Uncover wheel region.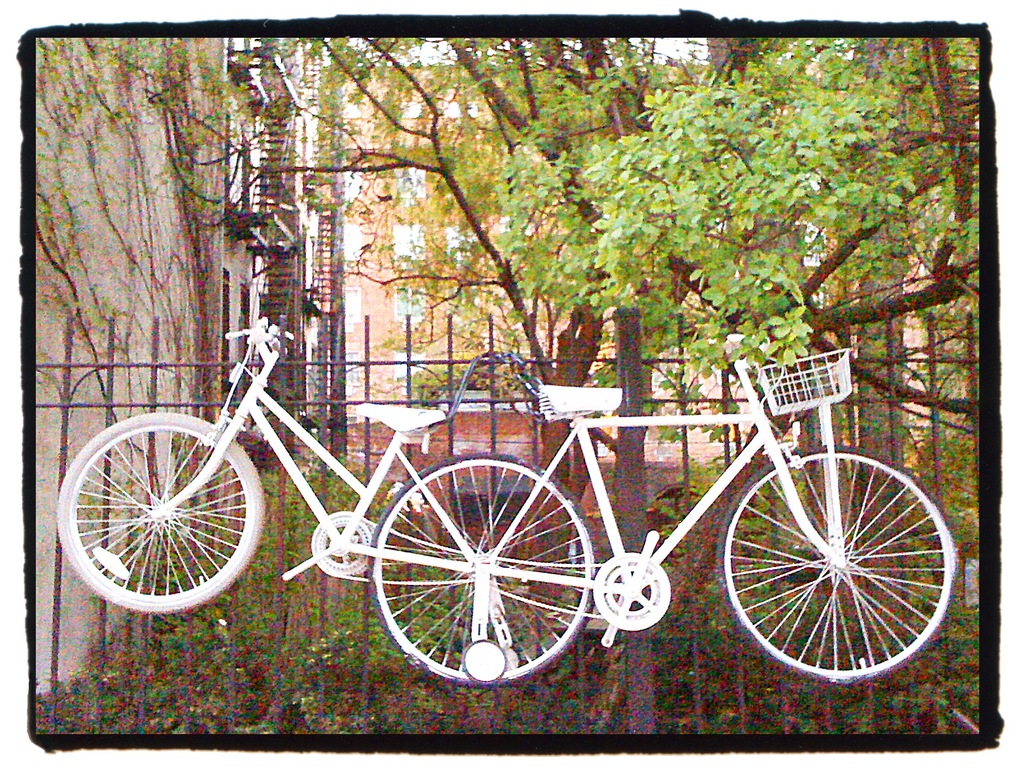
Uncovered: select_region(56, 406, 269, 620).
